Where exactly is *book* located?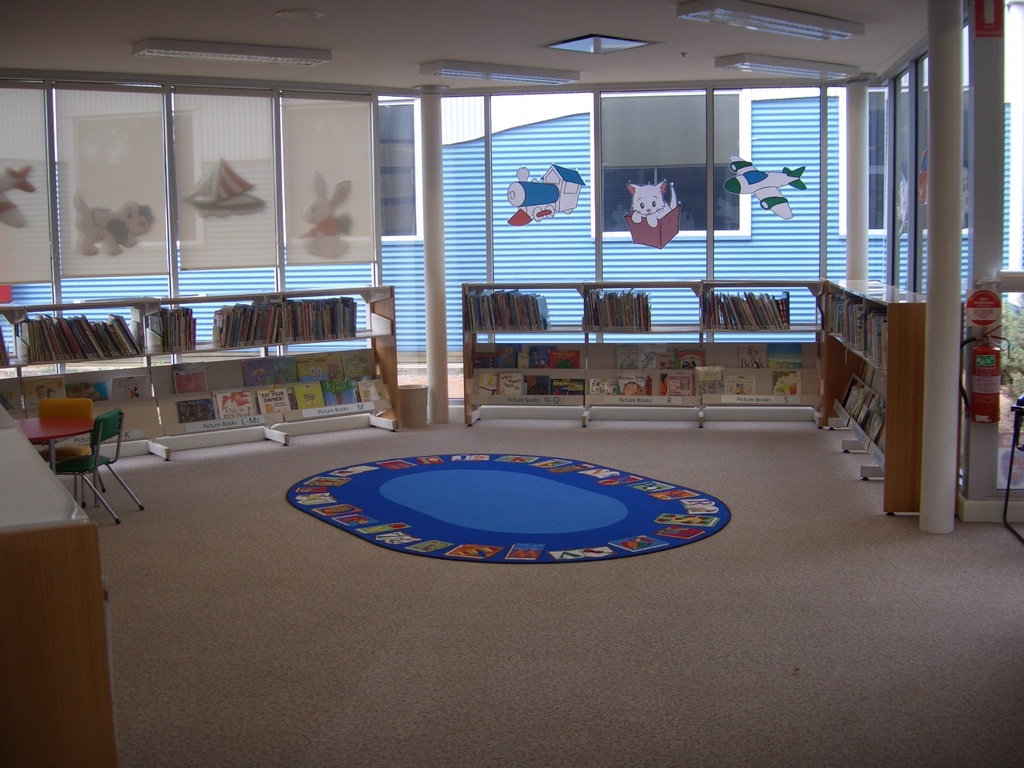
Its bounding box is <box>325,382,356,412</box>.
